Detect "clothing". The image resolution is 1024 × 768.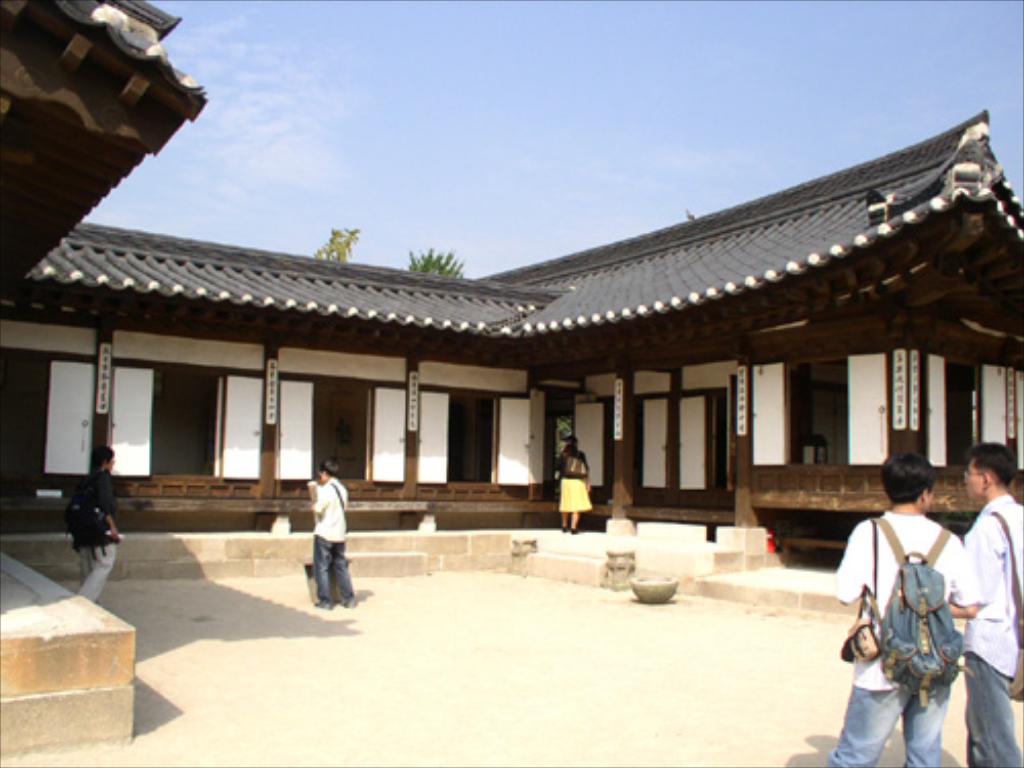
(78,465,121,600).
